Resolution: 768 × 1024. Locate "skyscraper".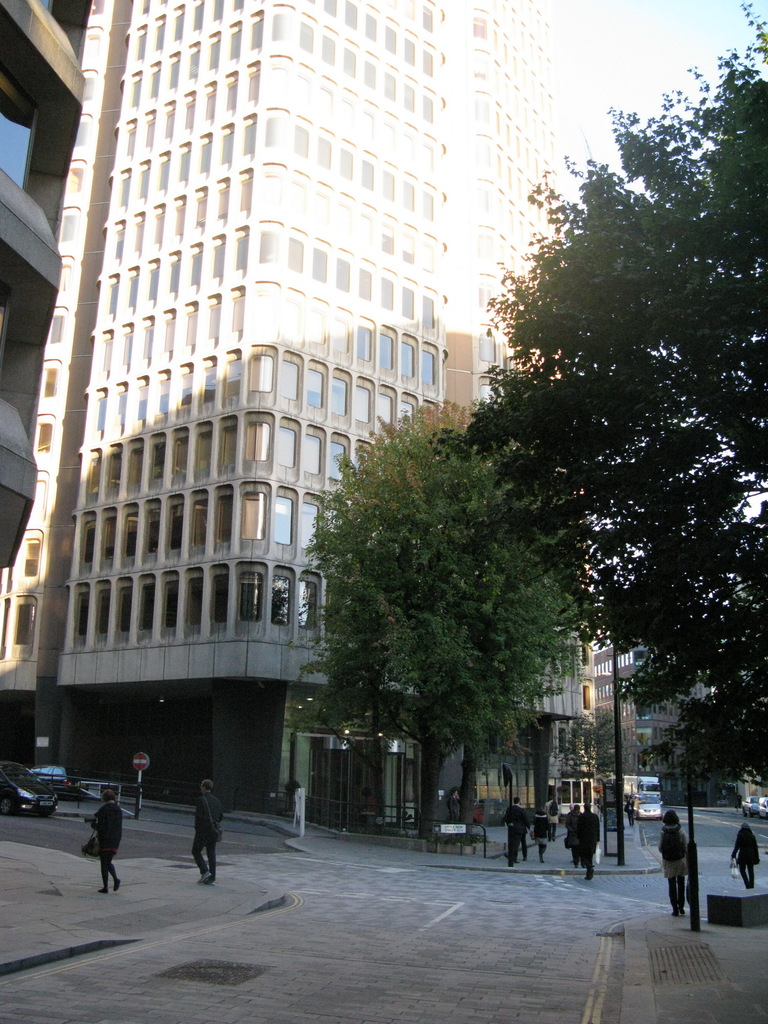
<bbox>0, 2, 449, 803</bbox>.
